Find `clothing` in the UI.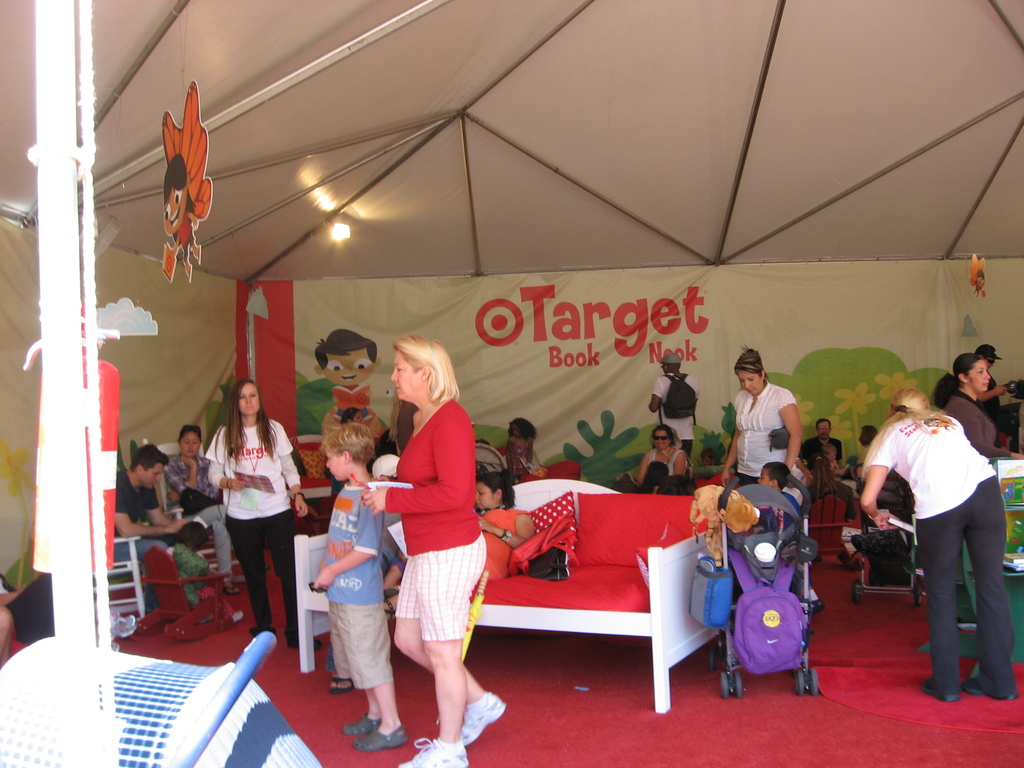
UI element at <bbox>649, 449, 683, 480</bbox>.
